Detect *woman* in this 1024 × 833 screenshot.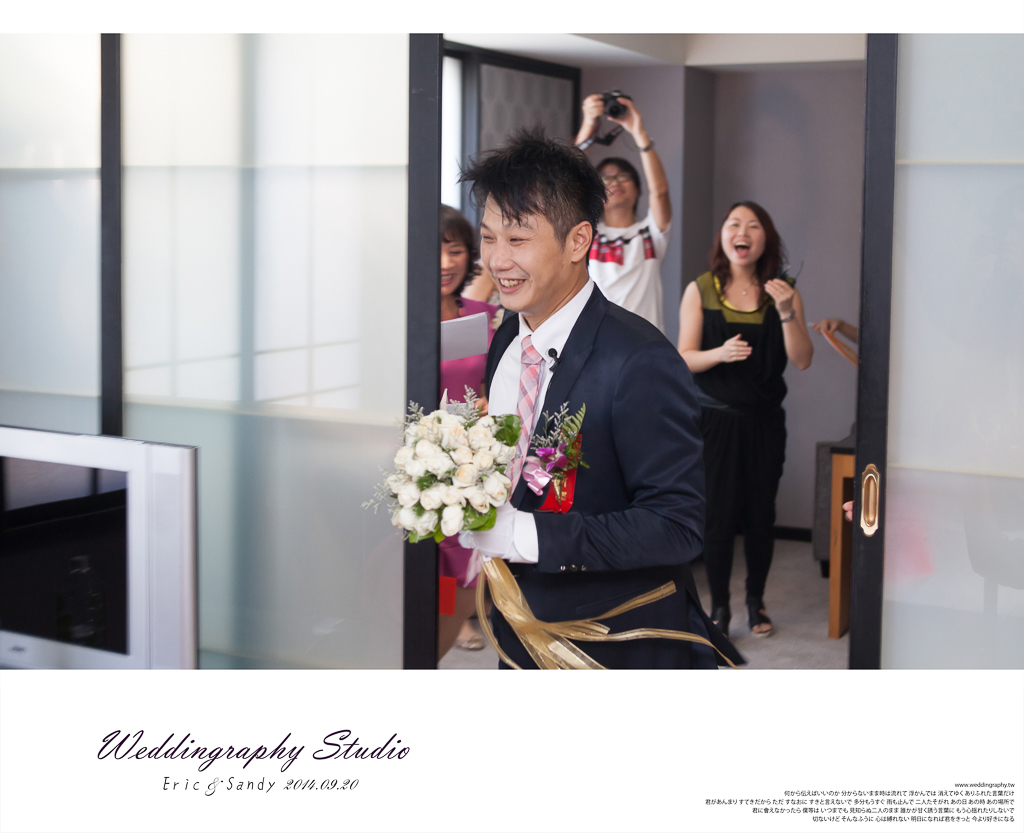
Detection: bbox=[439, 206, 503, 665].
